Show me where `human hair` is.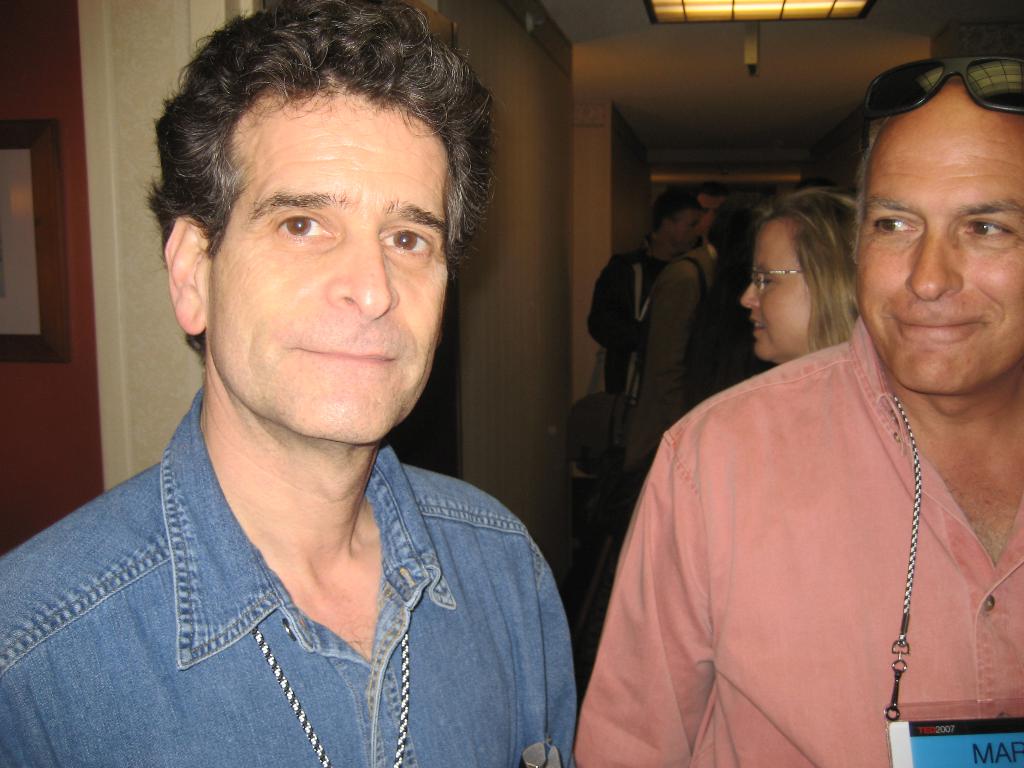
`human hair` is at {"x1": 855, "y1": 76, "x2": 965, "y2": 260}.
